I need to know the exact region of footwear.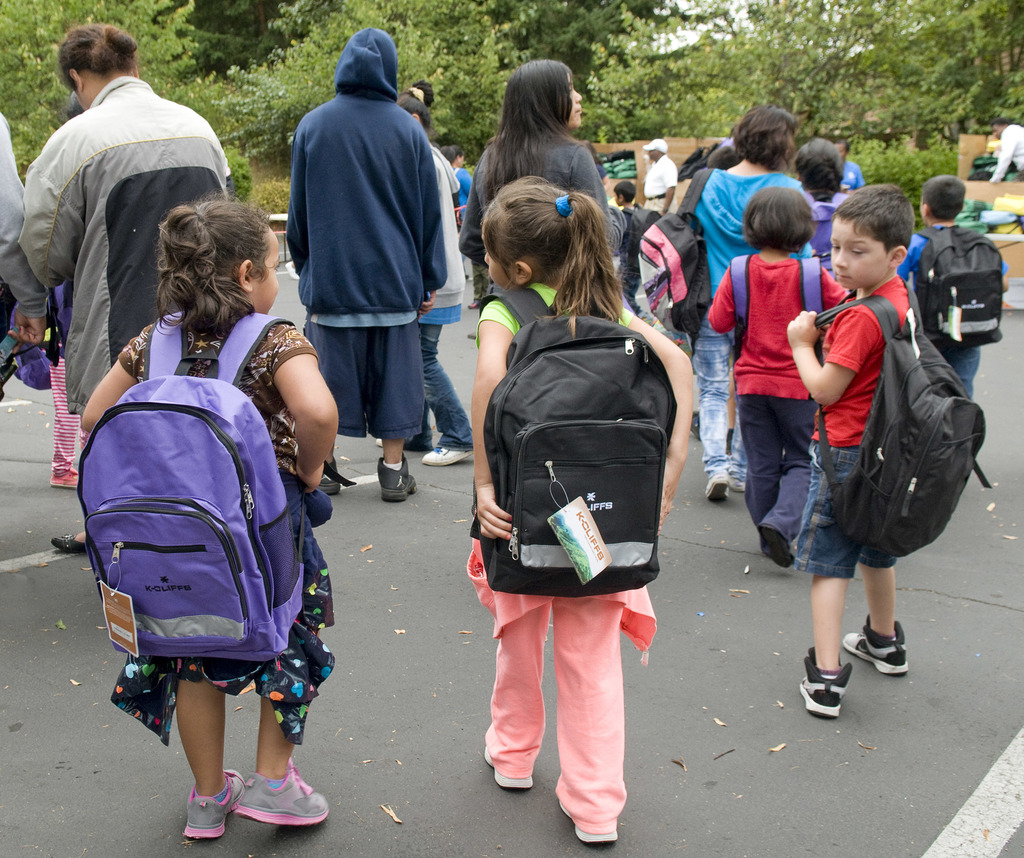
Region: BBox(707, 473, 730, 510).
